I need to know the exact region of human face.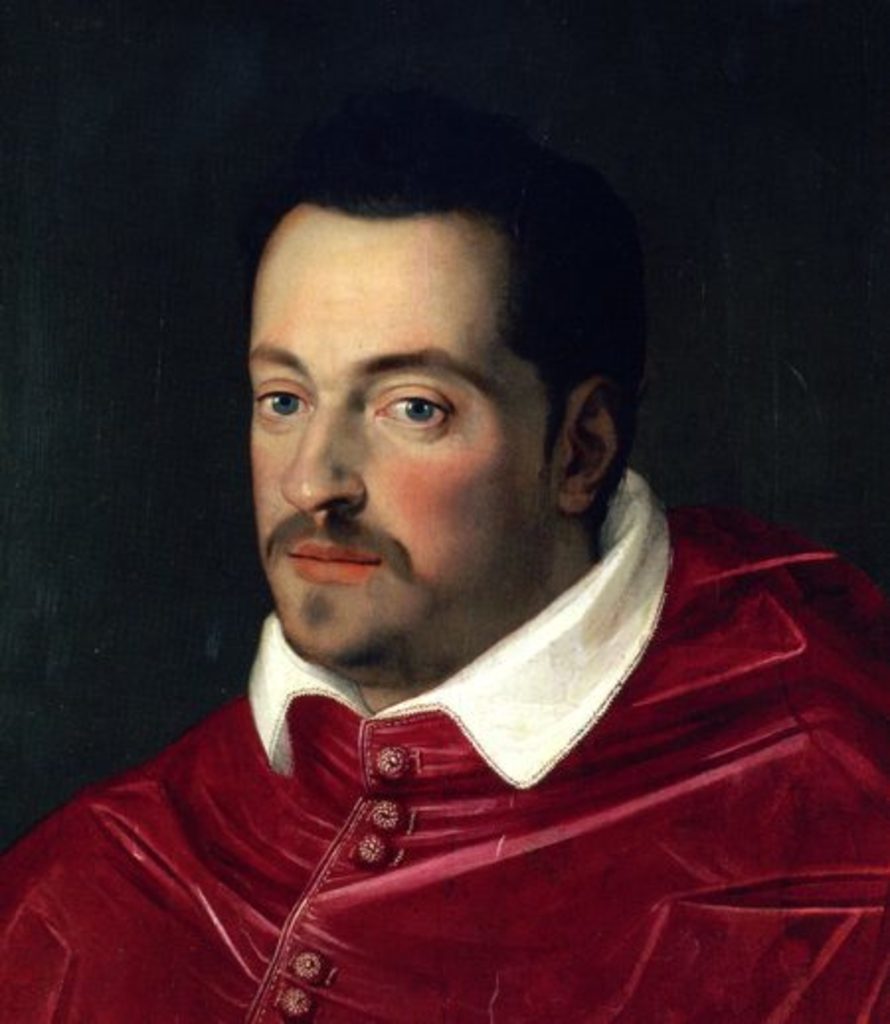
Region: detection(247, 202, 548, 670).
